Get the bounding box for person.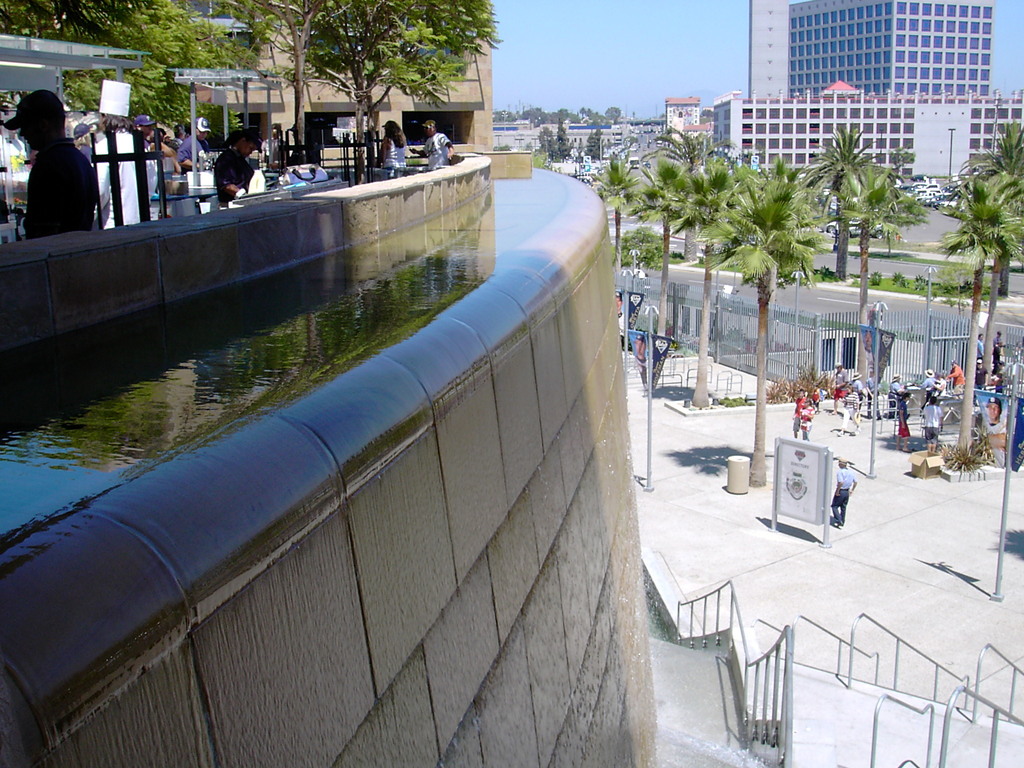
x1=411, y1=119, x2=459, y2=166.
